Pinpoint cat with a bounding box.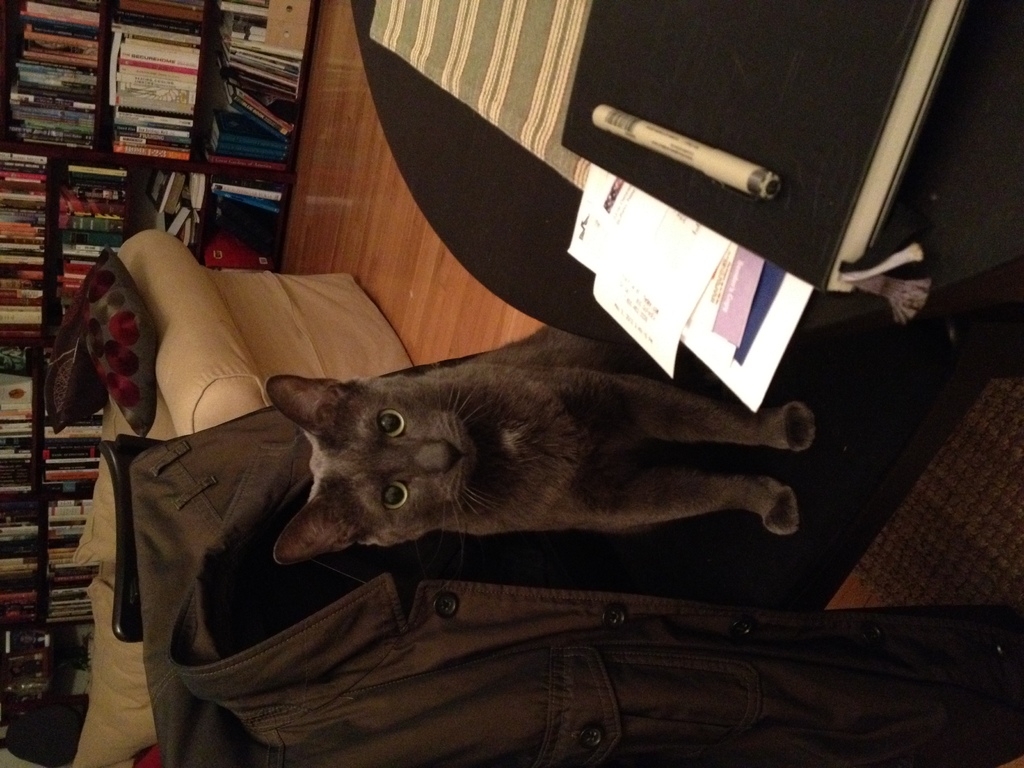
x1=263, y1=319, x2=827, y2=569.
